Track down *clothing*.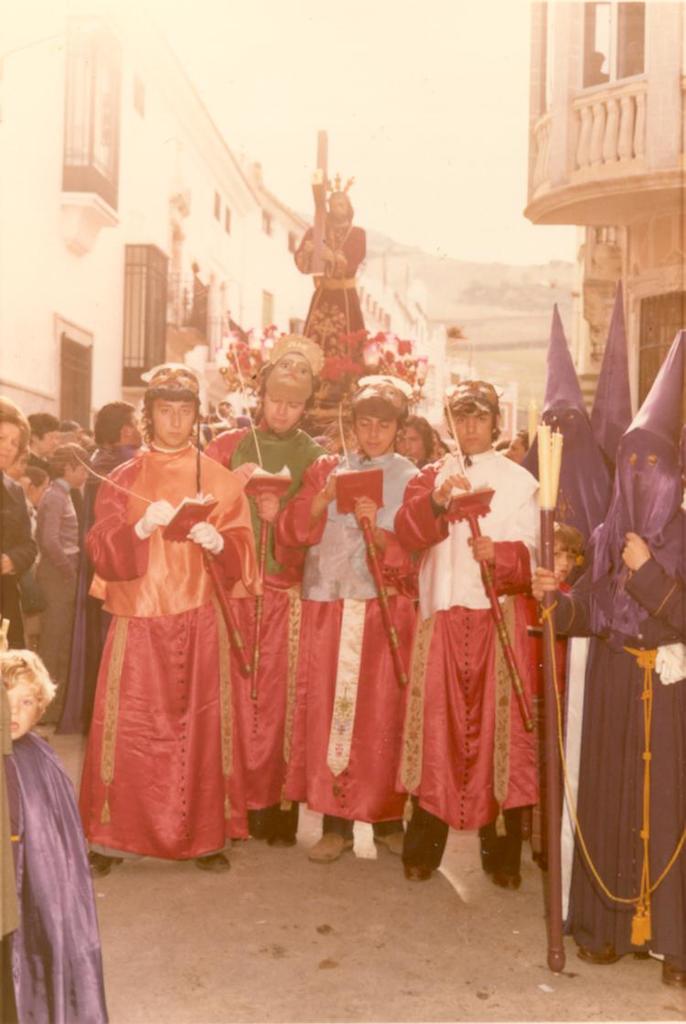
Tracked to (left=72, top=436, right=271, bottom=864).
